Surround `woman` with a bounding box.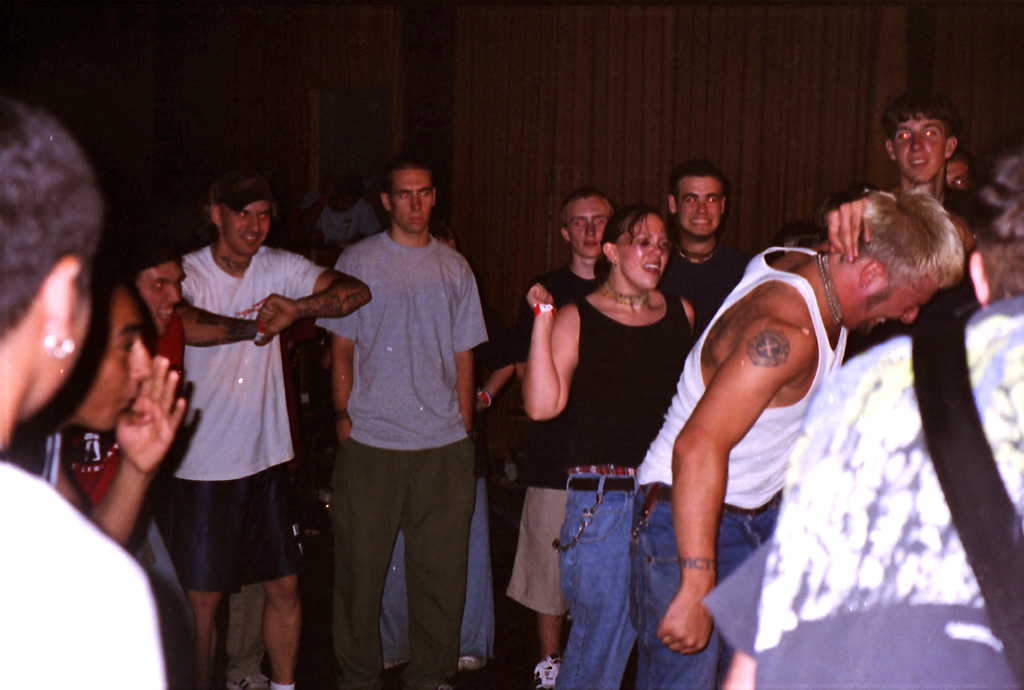
{"x1": 513, "y1": 206, "x2": 695, "y2": 689}.
